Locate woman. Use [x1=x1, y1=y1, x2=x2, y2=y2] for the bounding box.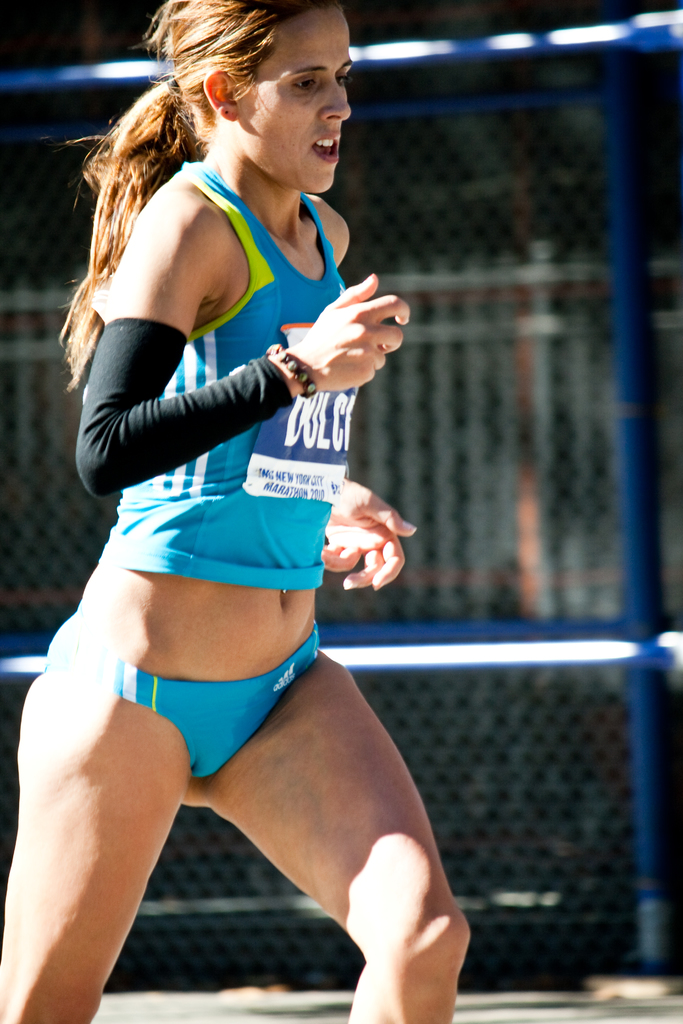
[x1=0, y1=0, x2=470, y2=1023].
